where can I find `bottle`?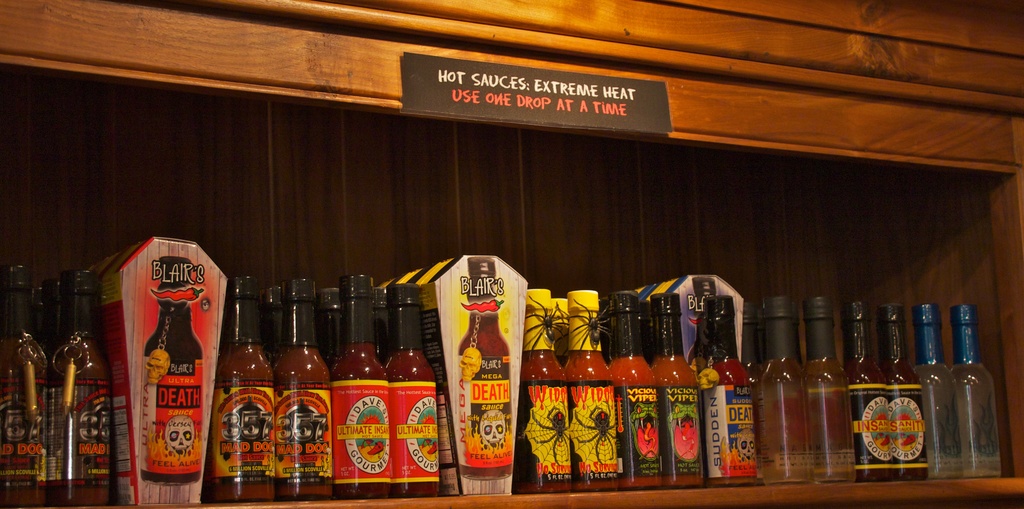
You can find it at rect(604, 290, 661, 489).
